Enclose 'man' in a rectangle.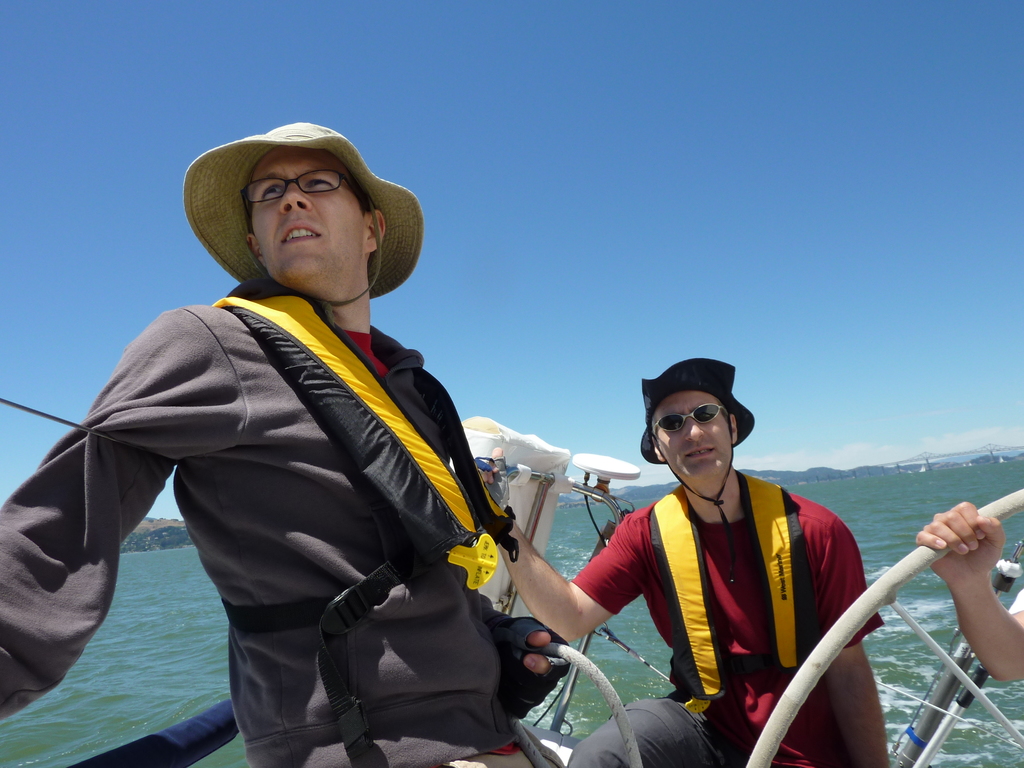
region(913, 502, 1023, 685).
